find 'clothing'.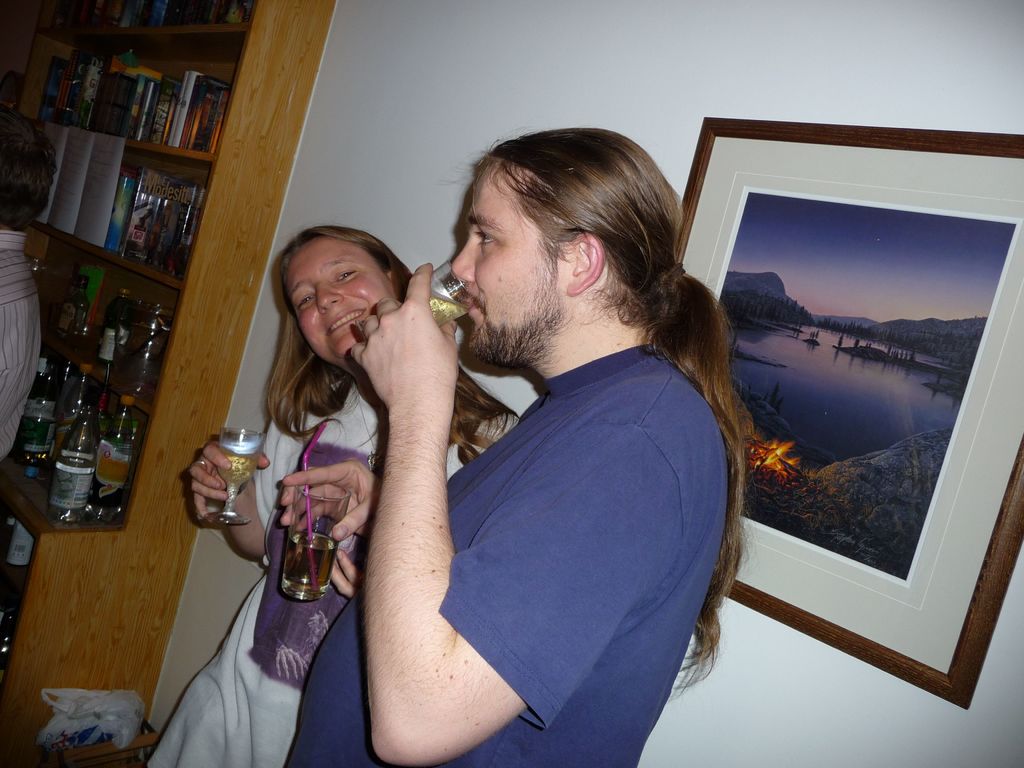
(x1=143, y1=381, x2=468, y2=767).
